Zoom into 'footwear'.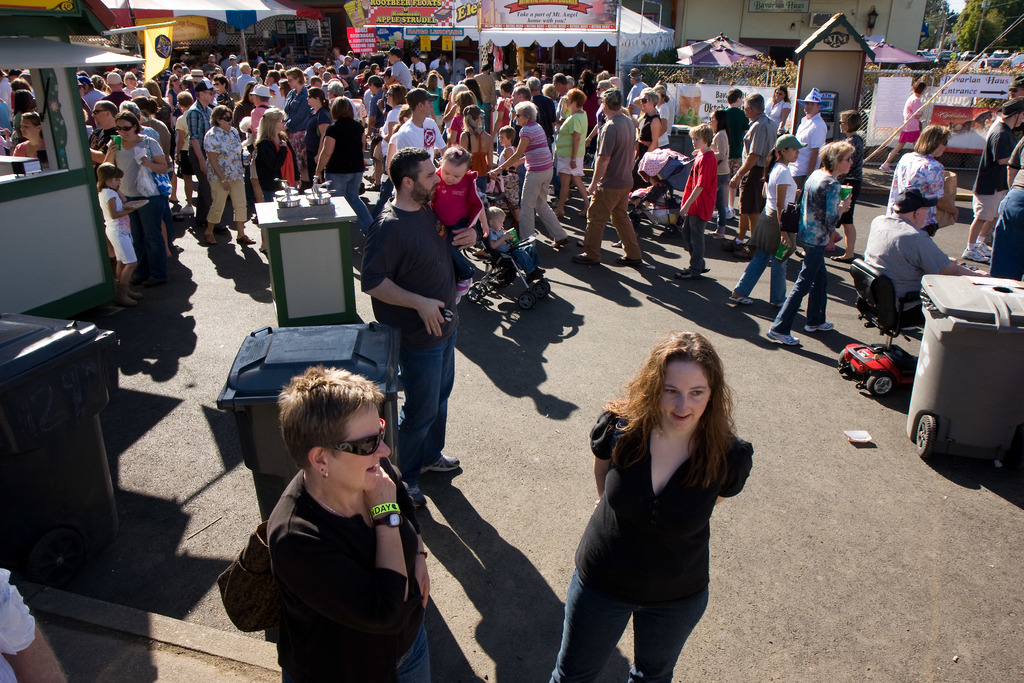
Zoom target: 675 268 698 279.
